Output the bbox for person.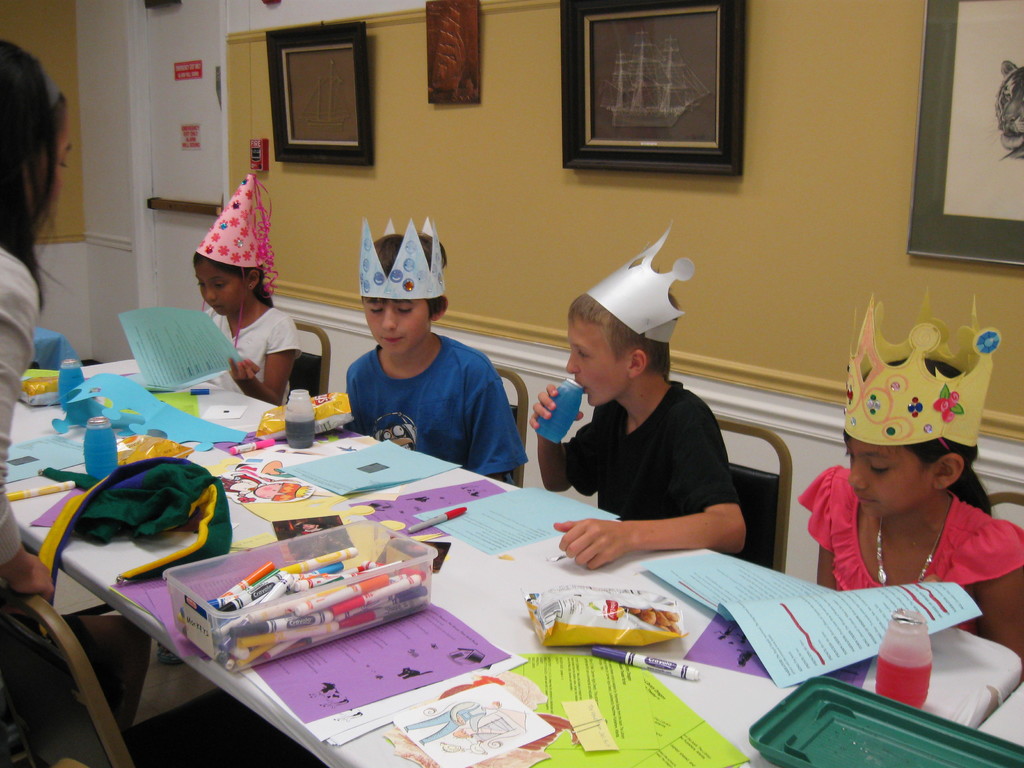
2, 43, 73, 618.
